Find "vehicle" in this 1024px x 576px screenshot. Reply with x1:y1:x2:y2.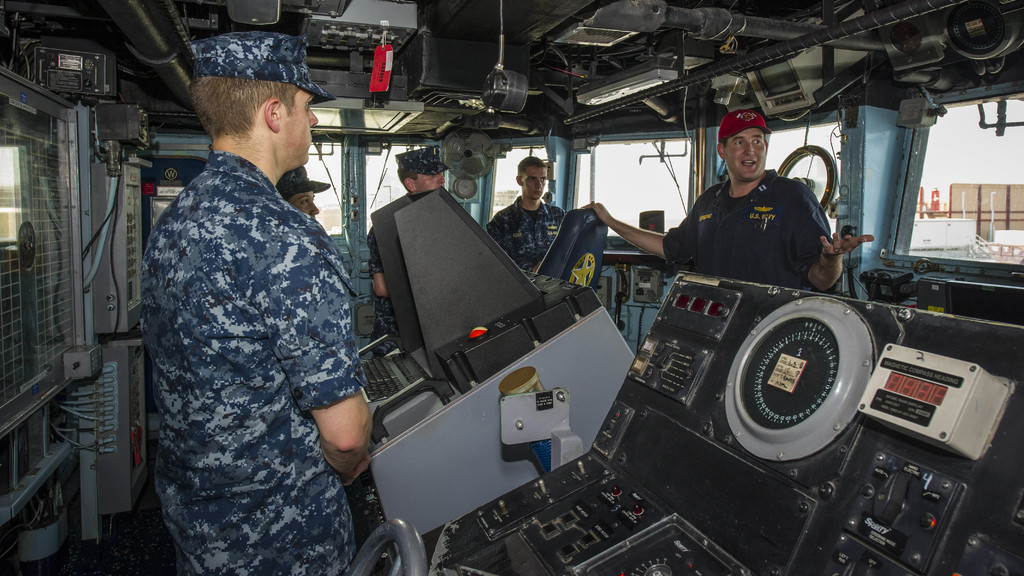
0:0:1022:575.
